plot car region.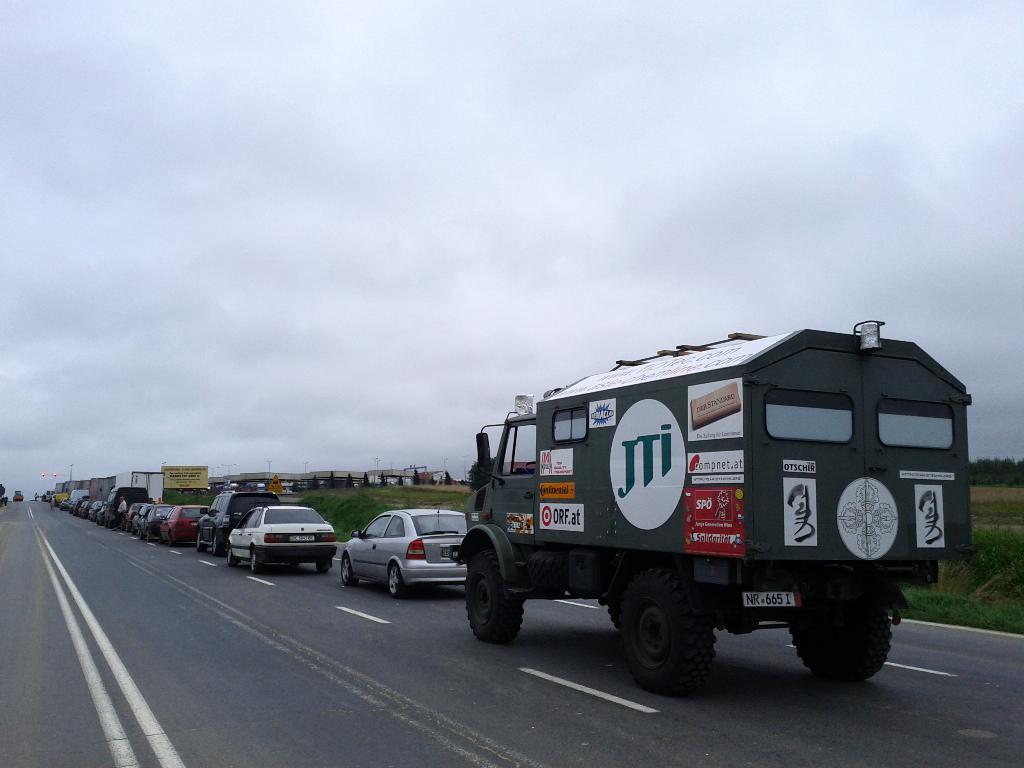
Plotted at rect(158, 504, 210, 543).
